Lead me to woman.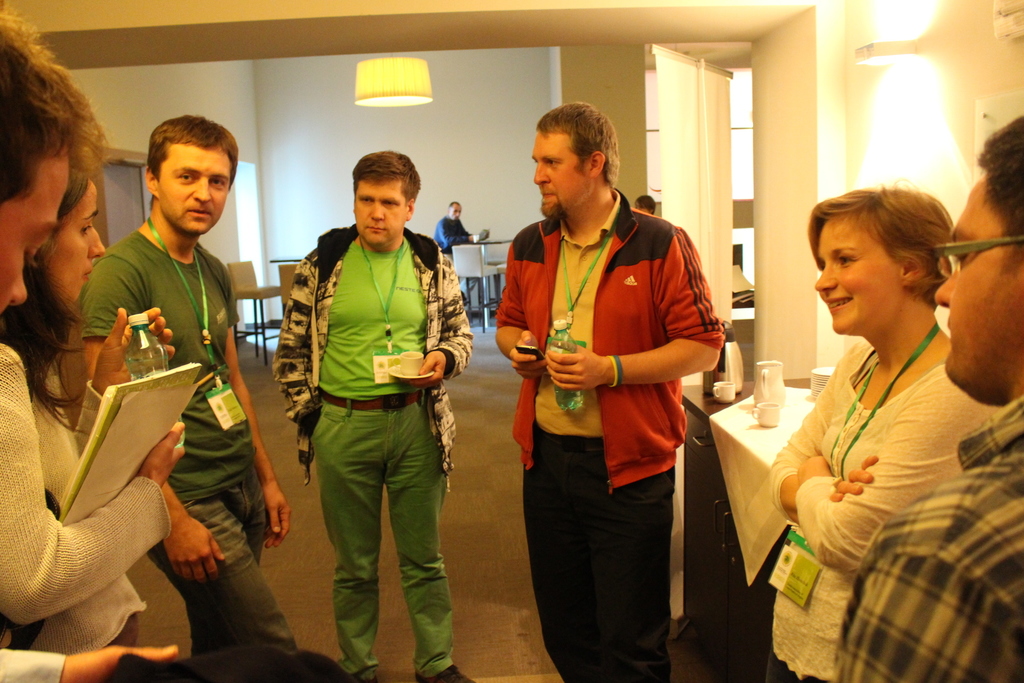
Lead to 0 173 193 664.
